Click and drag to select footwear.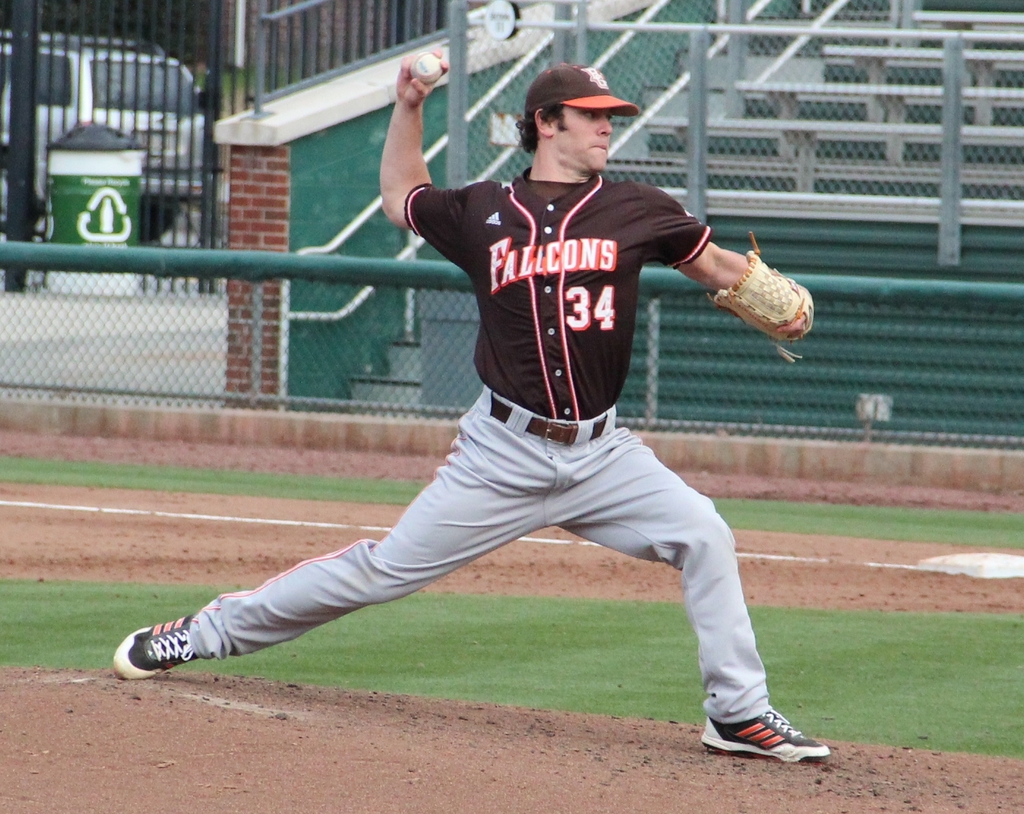
Selection: (115,616,193,676).
